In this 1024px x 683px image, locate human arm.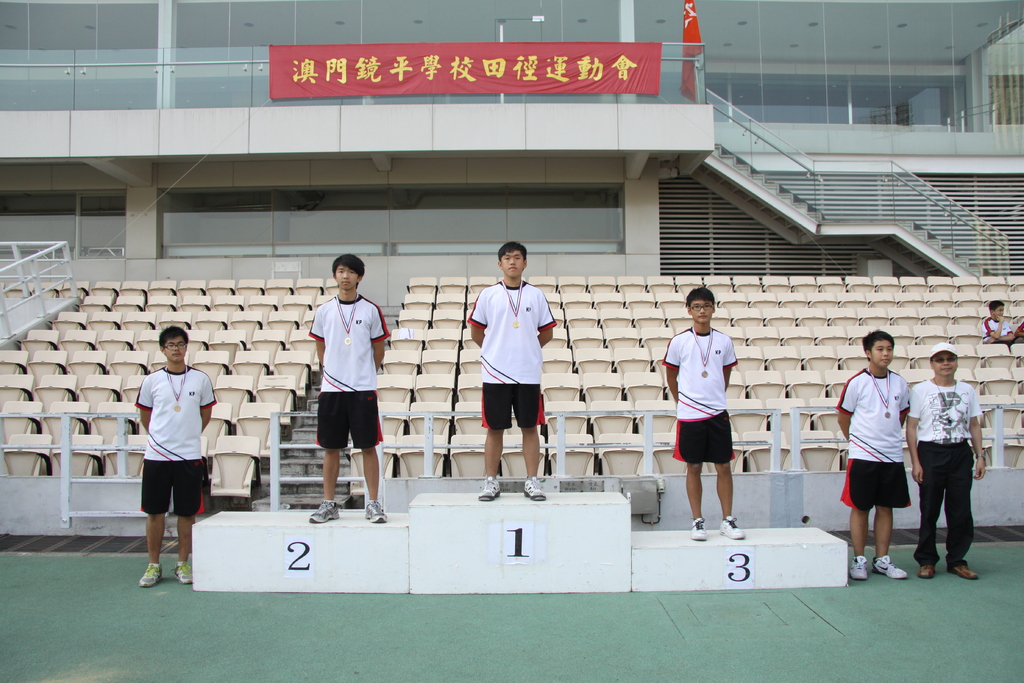
Bounding box: (x1=837, y1=390, x2=856, y2=446).
